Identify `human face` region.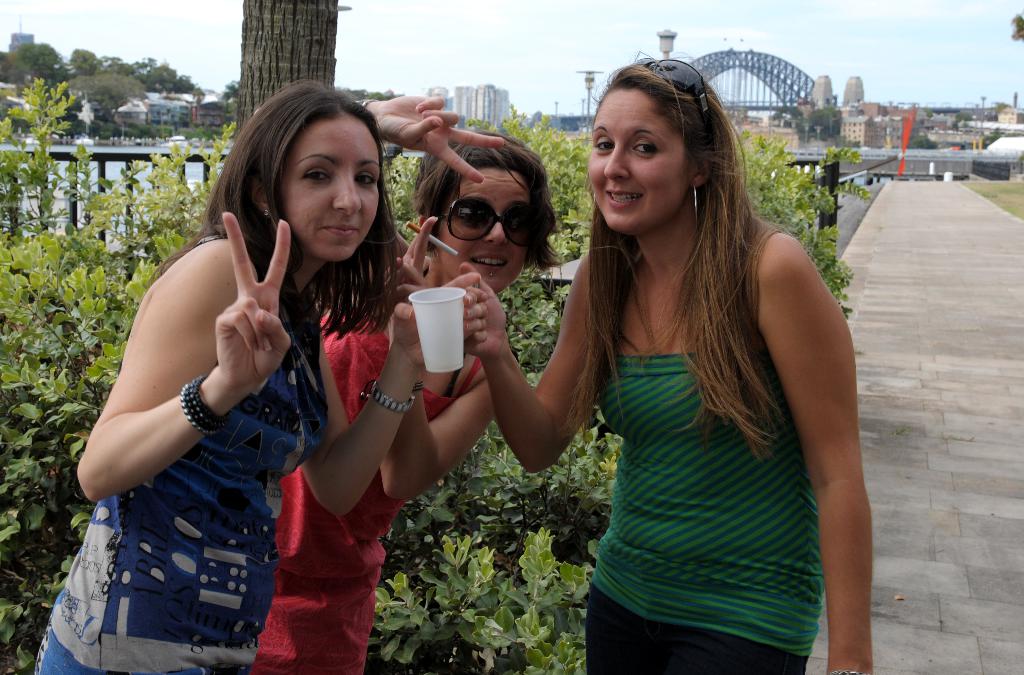
Region: x1=582 y1=88 x2=691 y2=231.
